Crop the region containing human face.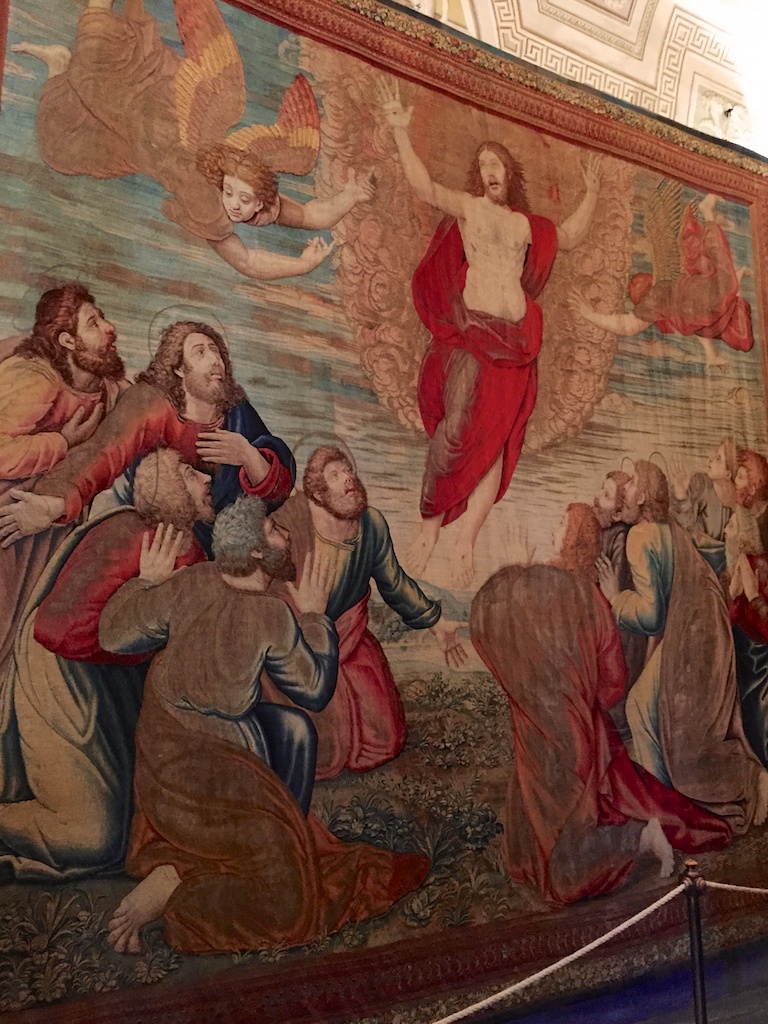
Crop region: pyautogui.locateOnScreen(83, 300, 118, 352).
